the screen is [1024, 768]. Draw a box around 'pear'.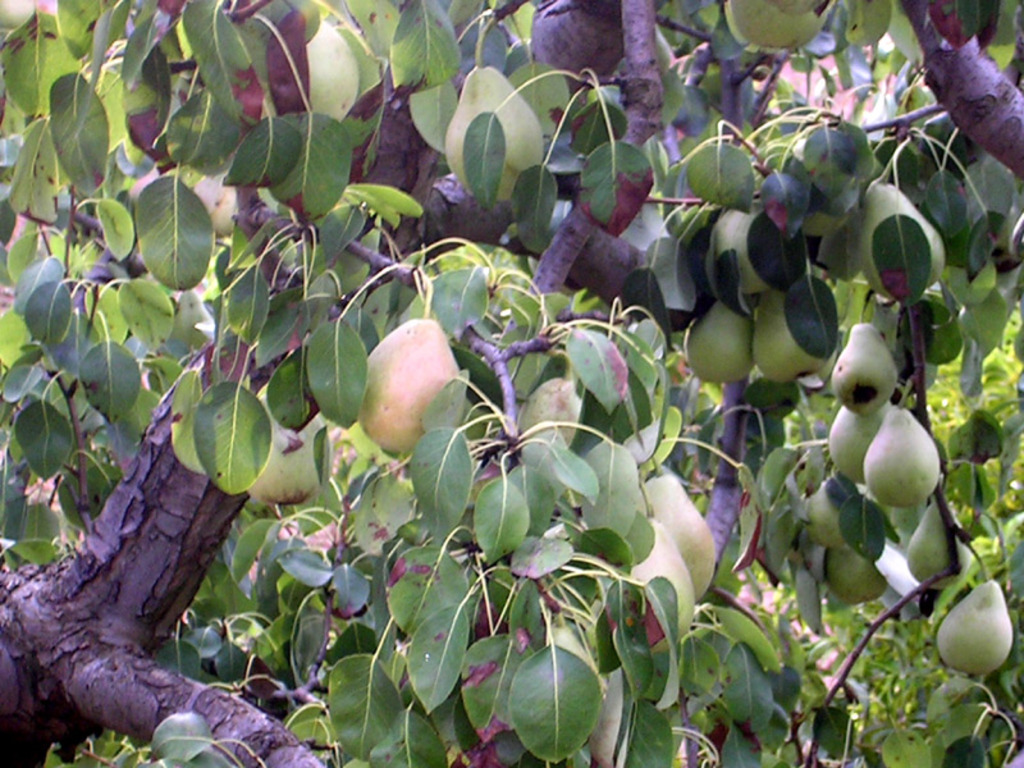
(left=928, top=579, right=1014, bottom=671).
